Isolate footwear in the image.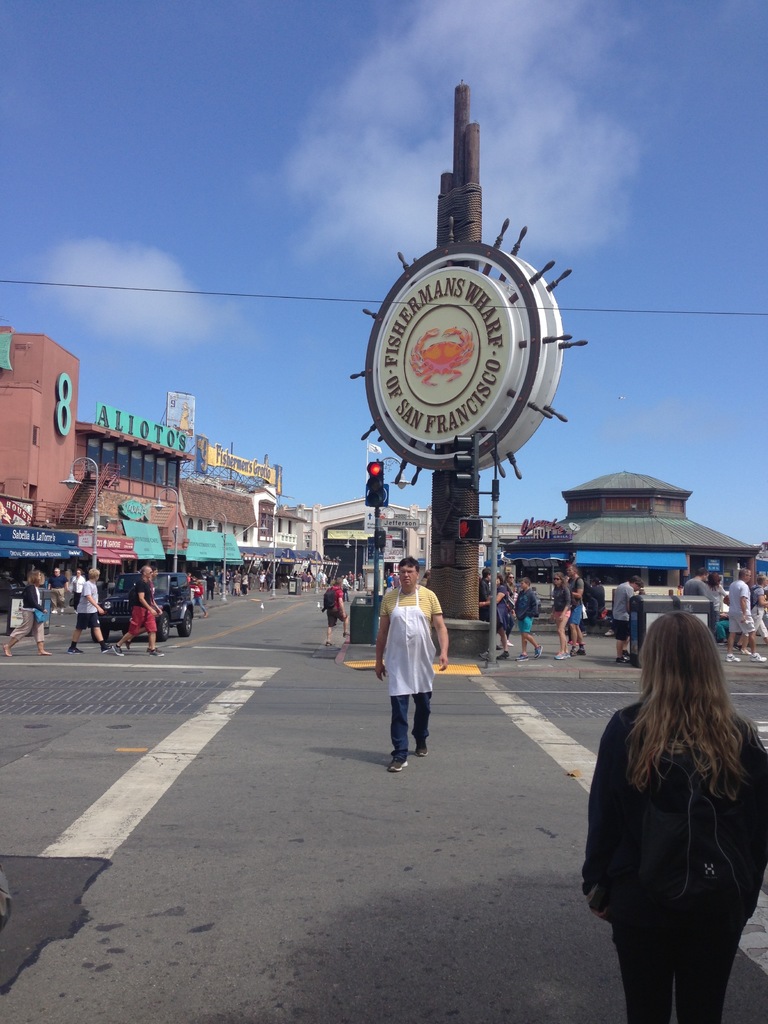
Isolated region: [749,653,767,662].
